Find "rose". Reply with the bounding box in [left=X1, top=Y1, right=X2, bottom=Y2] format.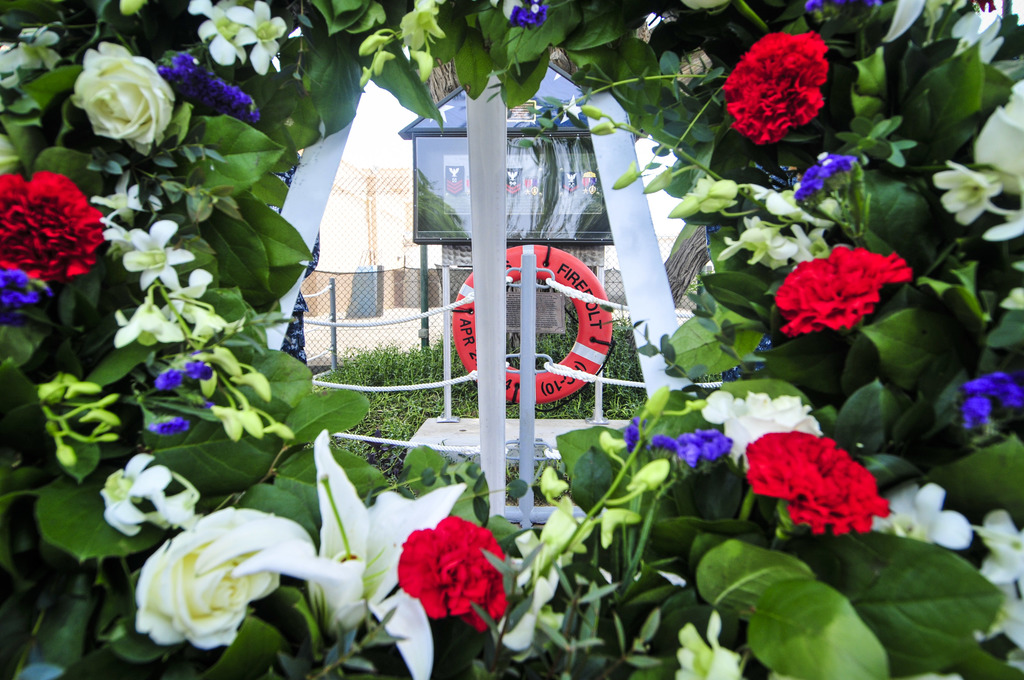
[left=396, top=517, right=510, bottom=633].
